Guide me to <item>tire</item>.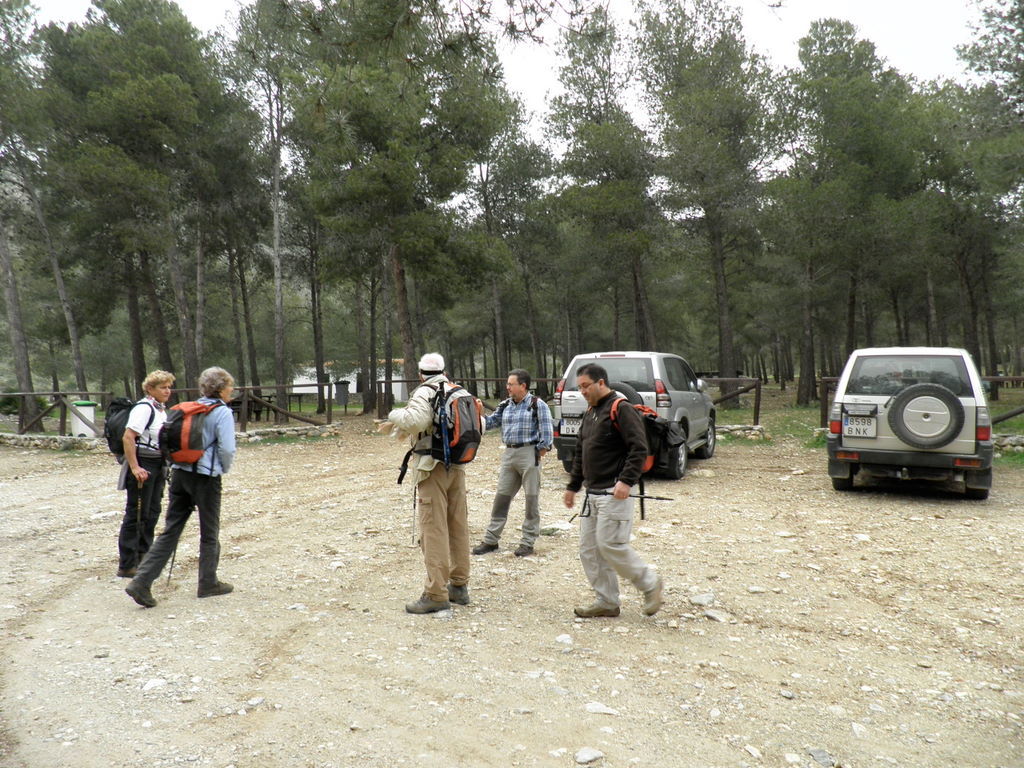
Guidance: left=833, top=475, right=853, bottom=491.
